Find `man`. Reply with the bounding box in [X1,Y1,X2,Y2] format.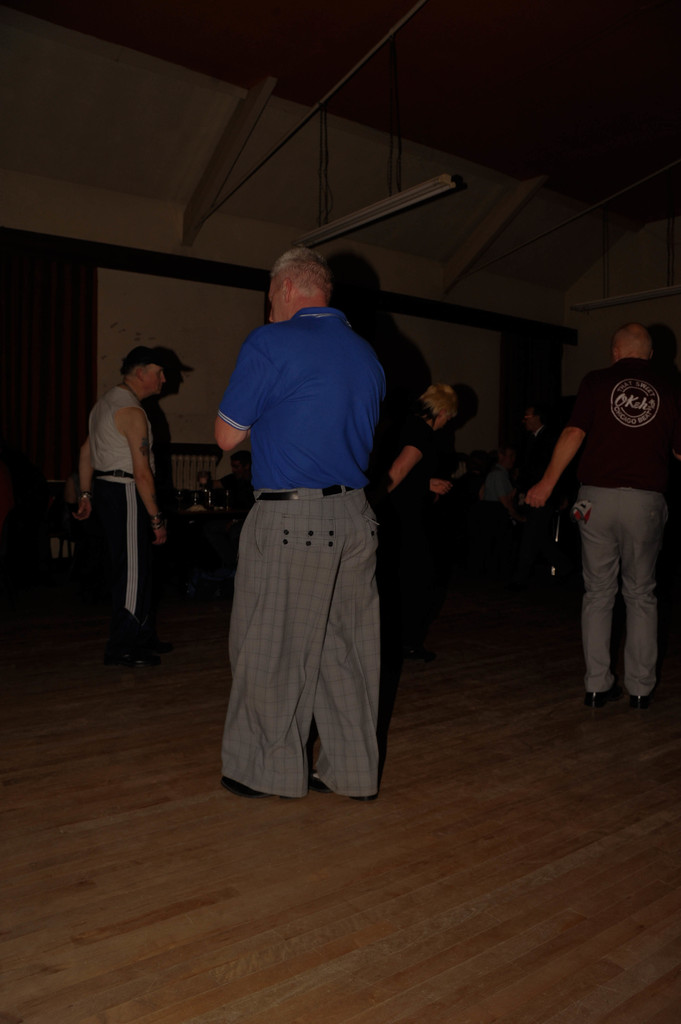
[69,346,175,665].
